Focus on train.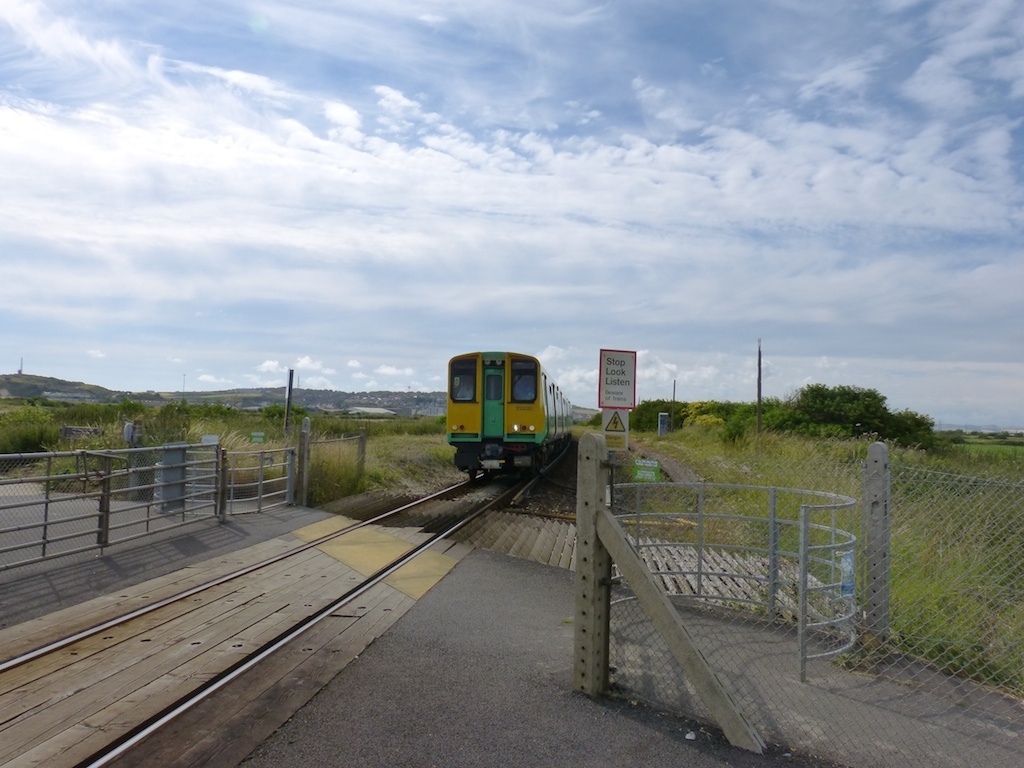
Focused at [445, 349, 575, 482].
